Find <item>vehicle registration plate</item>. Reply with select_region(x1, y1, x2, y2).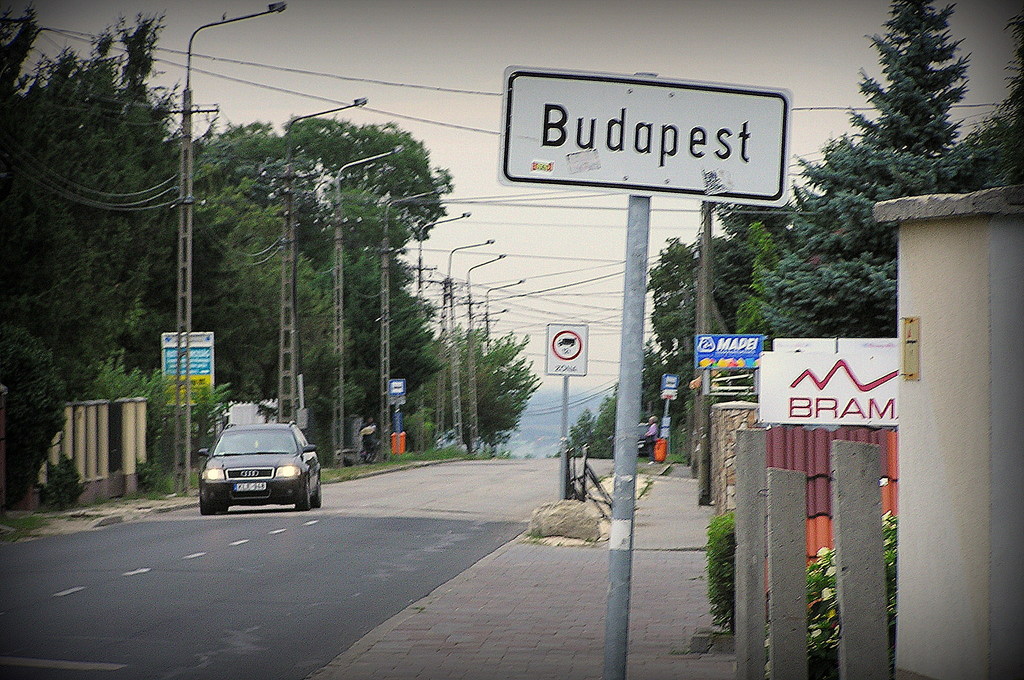
select_region(232, 478, 267, 494).
